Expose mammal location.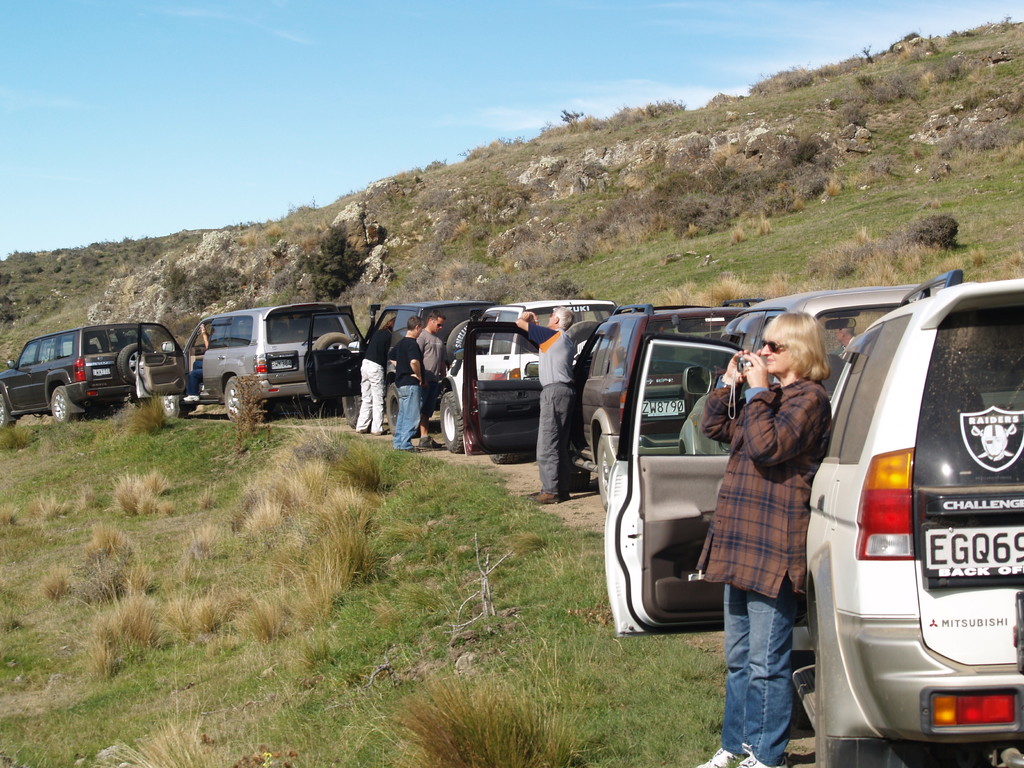
Exposed at 353,315,396,438.
